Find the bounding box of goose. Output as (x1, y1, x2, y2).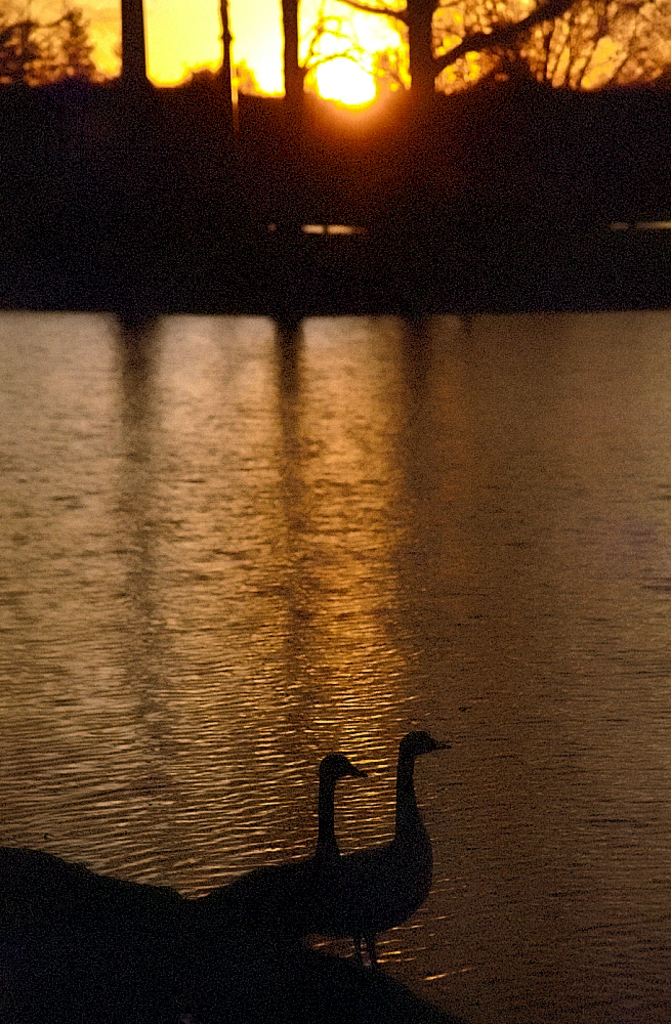
(264, 727, 452, 977).
